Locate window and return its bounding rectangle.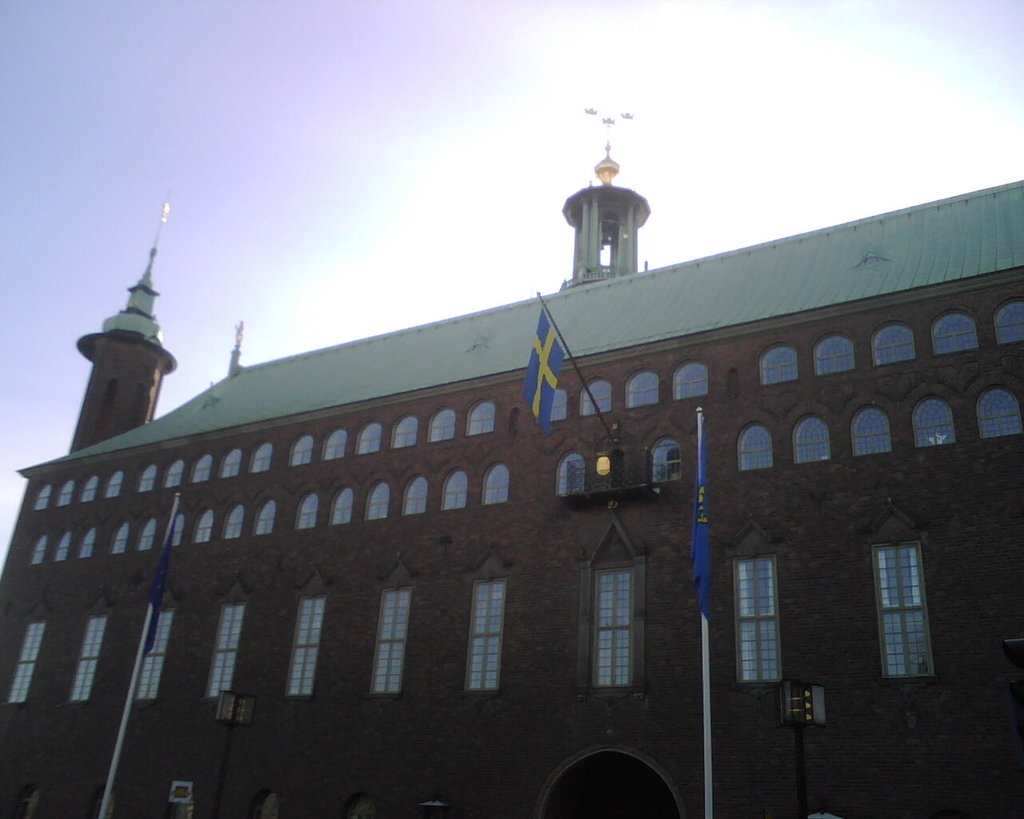
223, 501, 247, 543.
